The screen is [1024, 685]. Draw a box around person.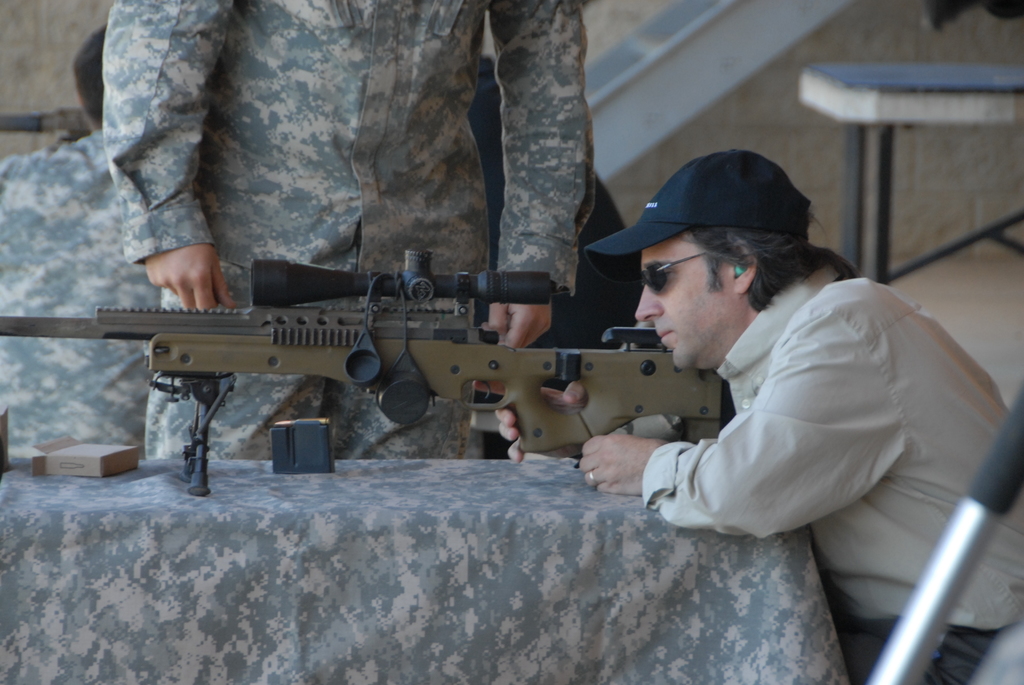
{"left": 101, "top": 0, "right": 594, "bottom": 462}.
